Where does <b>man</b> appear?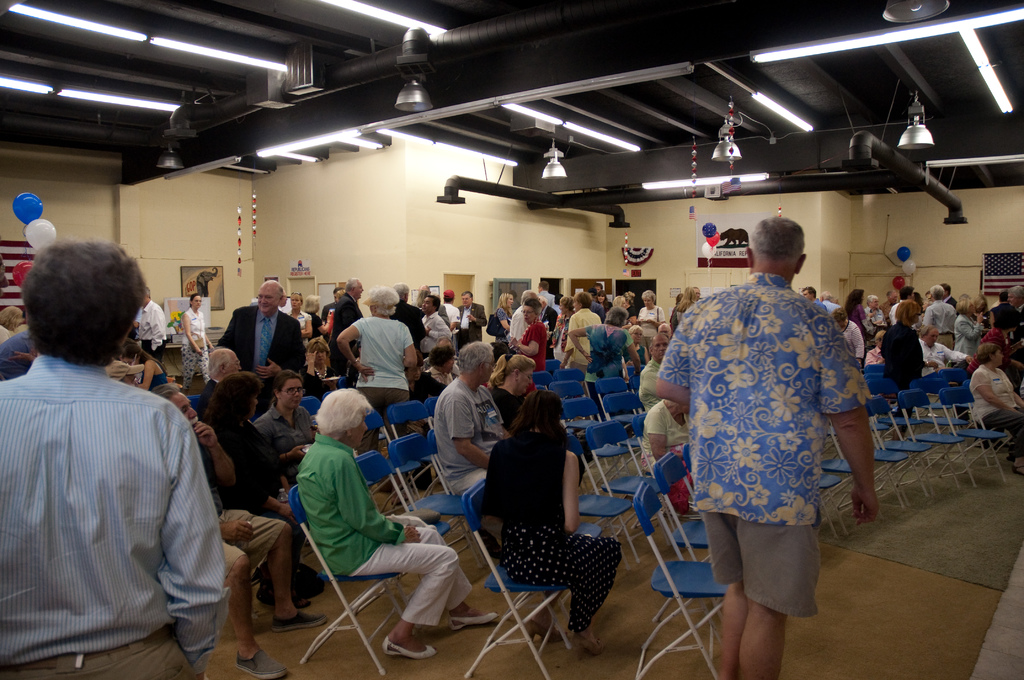
Appears at [532, 284, 553, 304].
